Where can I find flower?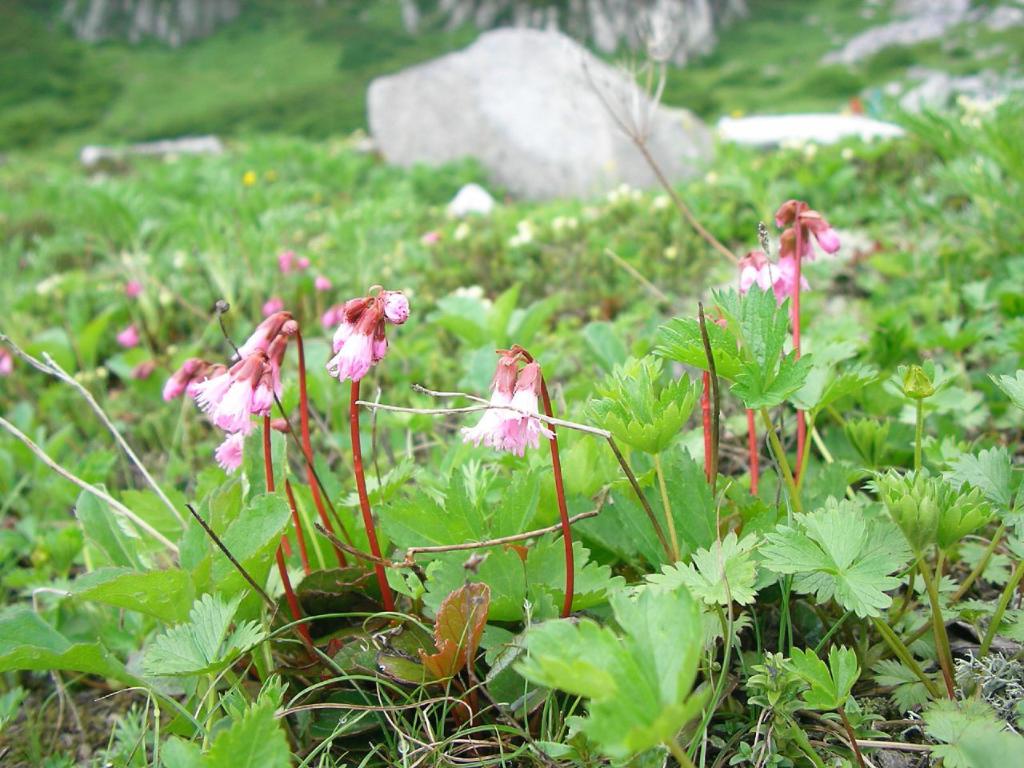
You can find it at [left=459, top=354, right=518, bottom=454].
